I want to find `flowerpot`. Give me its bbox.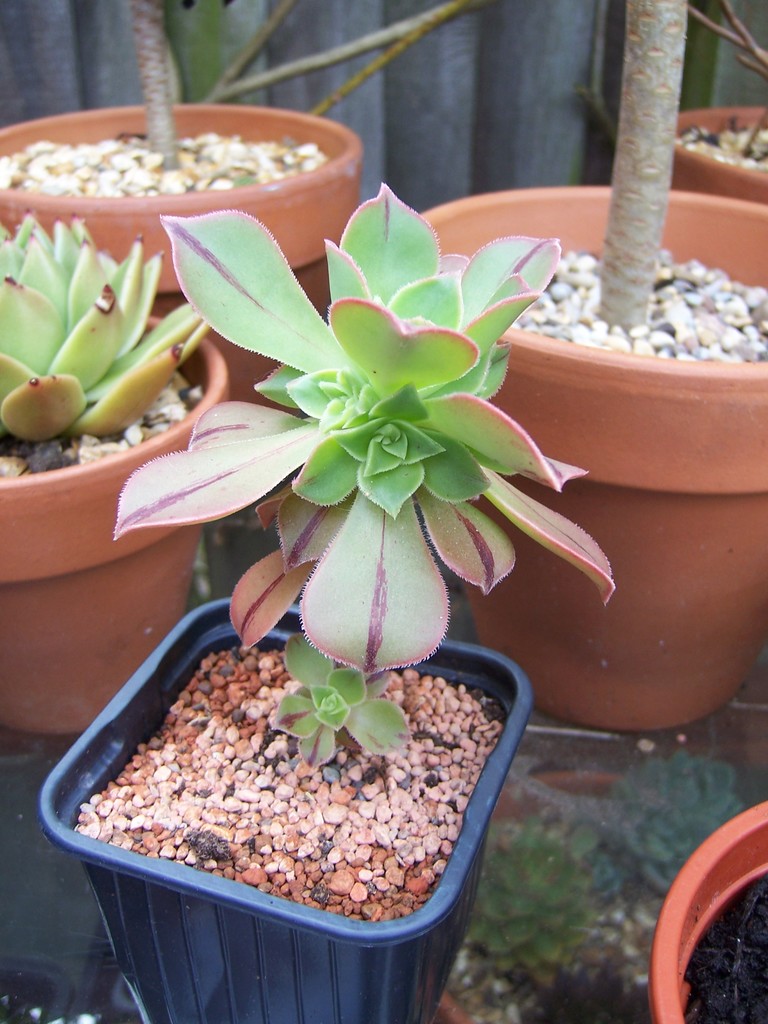
x1=639 y1=798 x2=767 y2=1023.
